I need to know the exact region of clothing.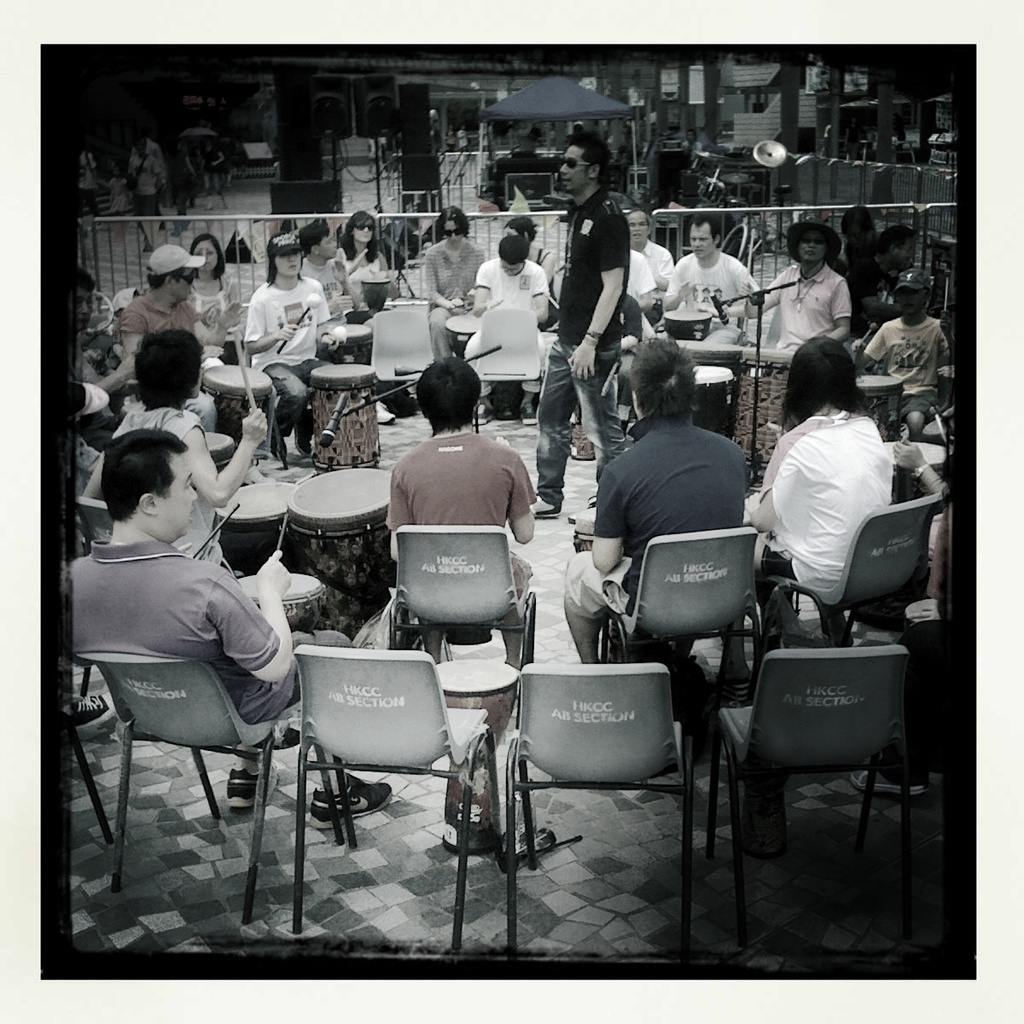
Region: x1=248, y1=276, x2=331, y2=457.
